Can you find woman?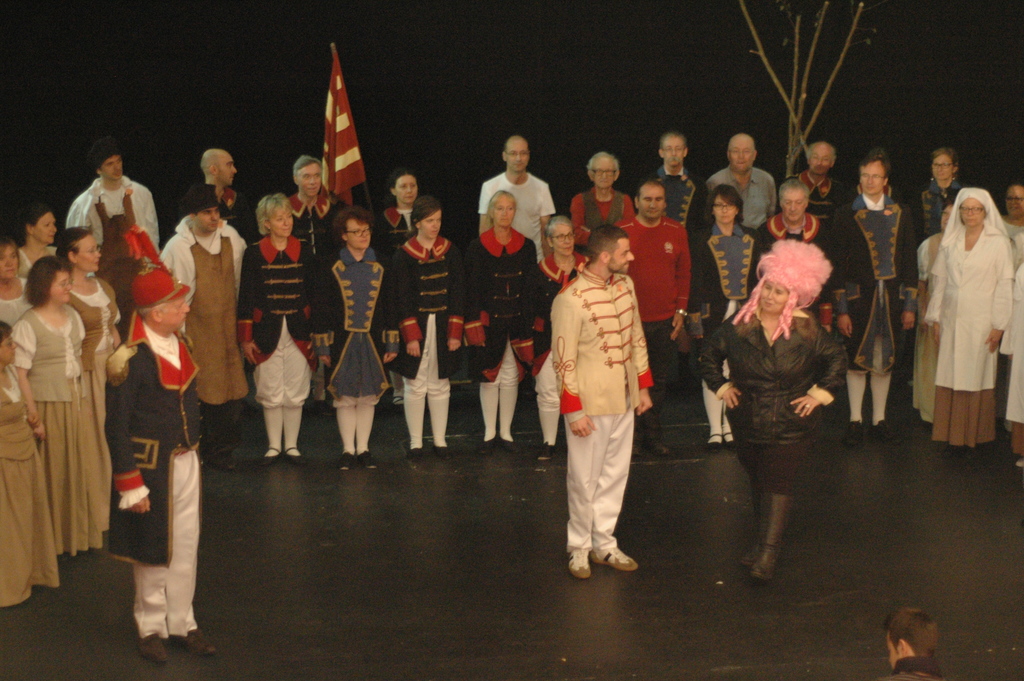
Yes, bounding box: bbox=(900, 149, 964, 241).
